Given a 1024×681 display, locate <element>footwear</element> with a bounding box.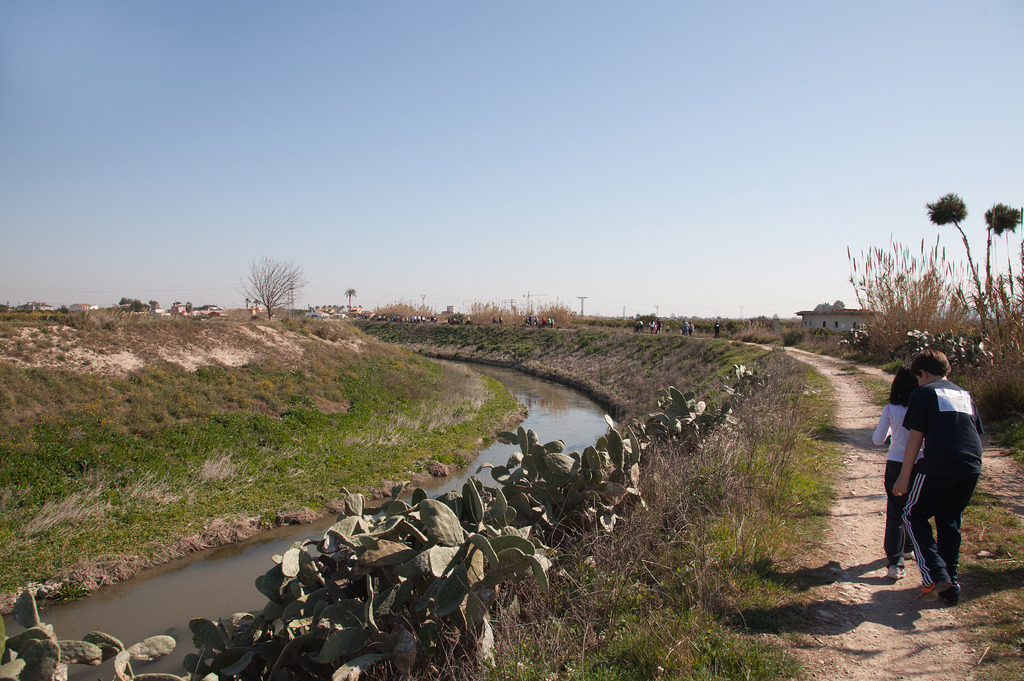
Located: box=[916, 580, 949, 602].
